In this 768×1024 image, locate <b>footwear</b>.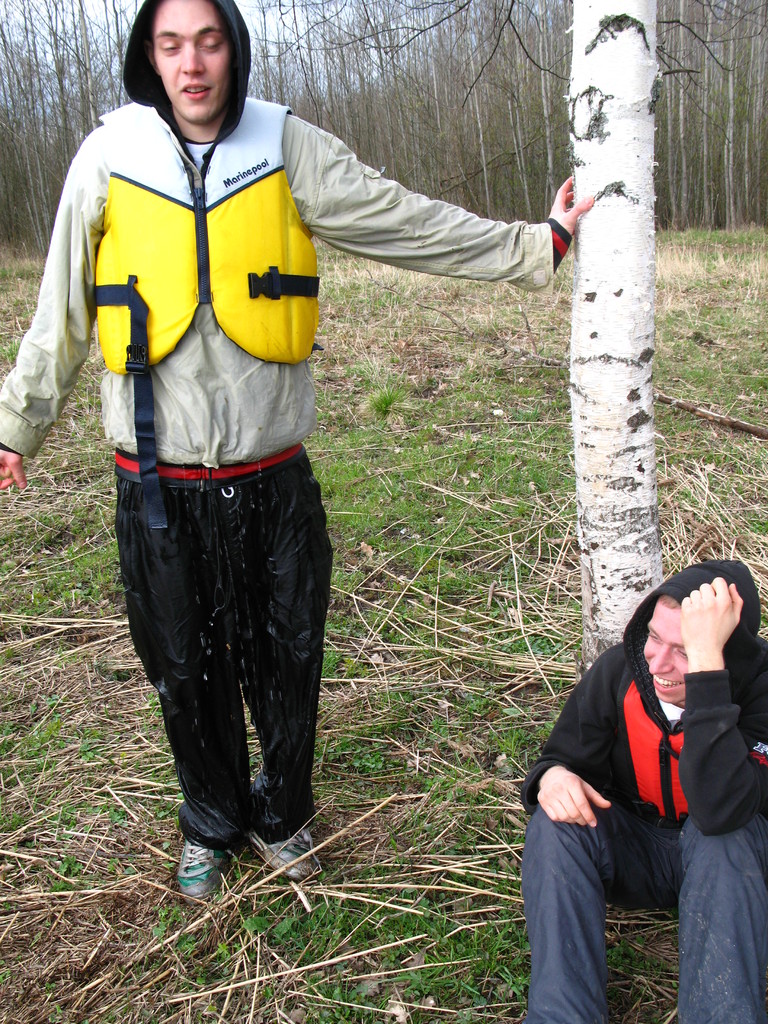
Bounding box: Rect(156, 833, 233, 910).
